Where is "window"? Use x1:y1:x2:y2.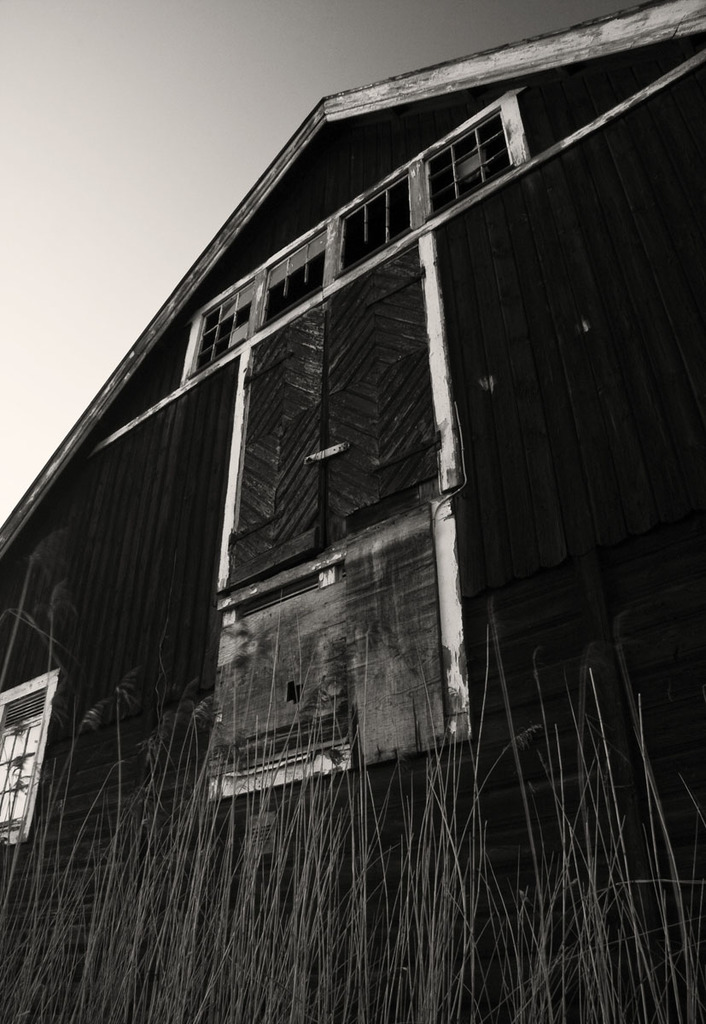
199:271:259:369.
